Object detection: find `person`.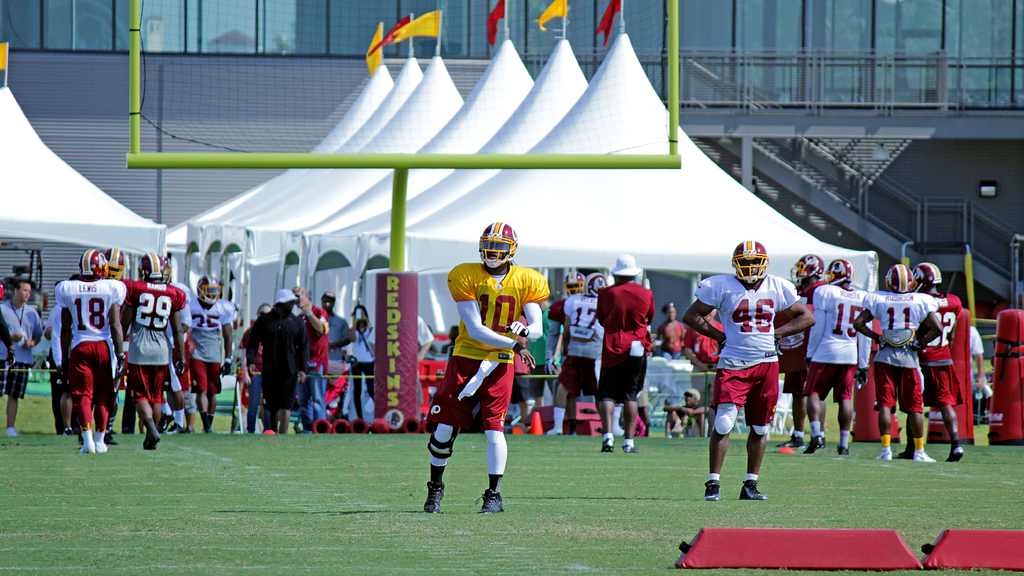
x1=182, y1=274, x2=233, y2=439.
